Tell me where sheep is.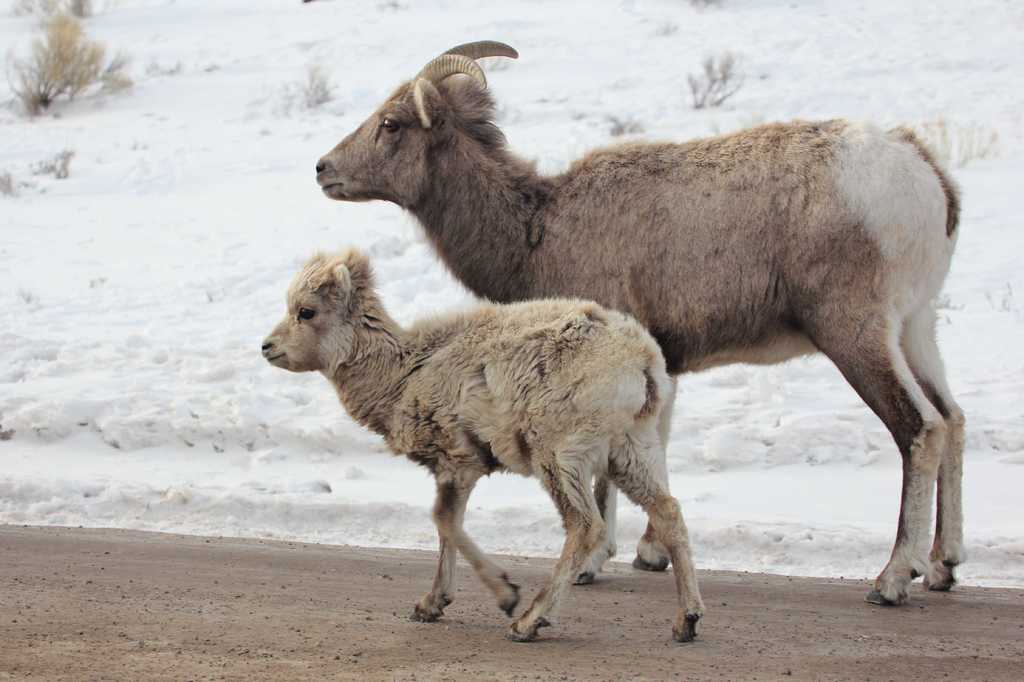
sheep is at 261:243:703:650.
